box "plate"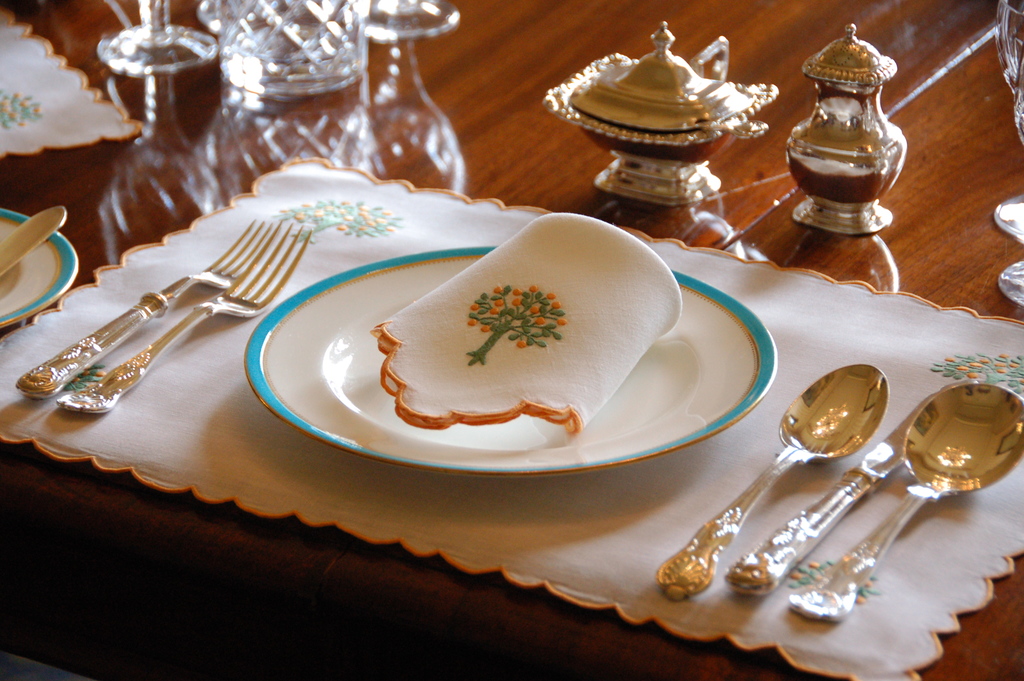
(245, 242, 776, 480)
